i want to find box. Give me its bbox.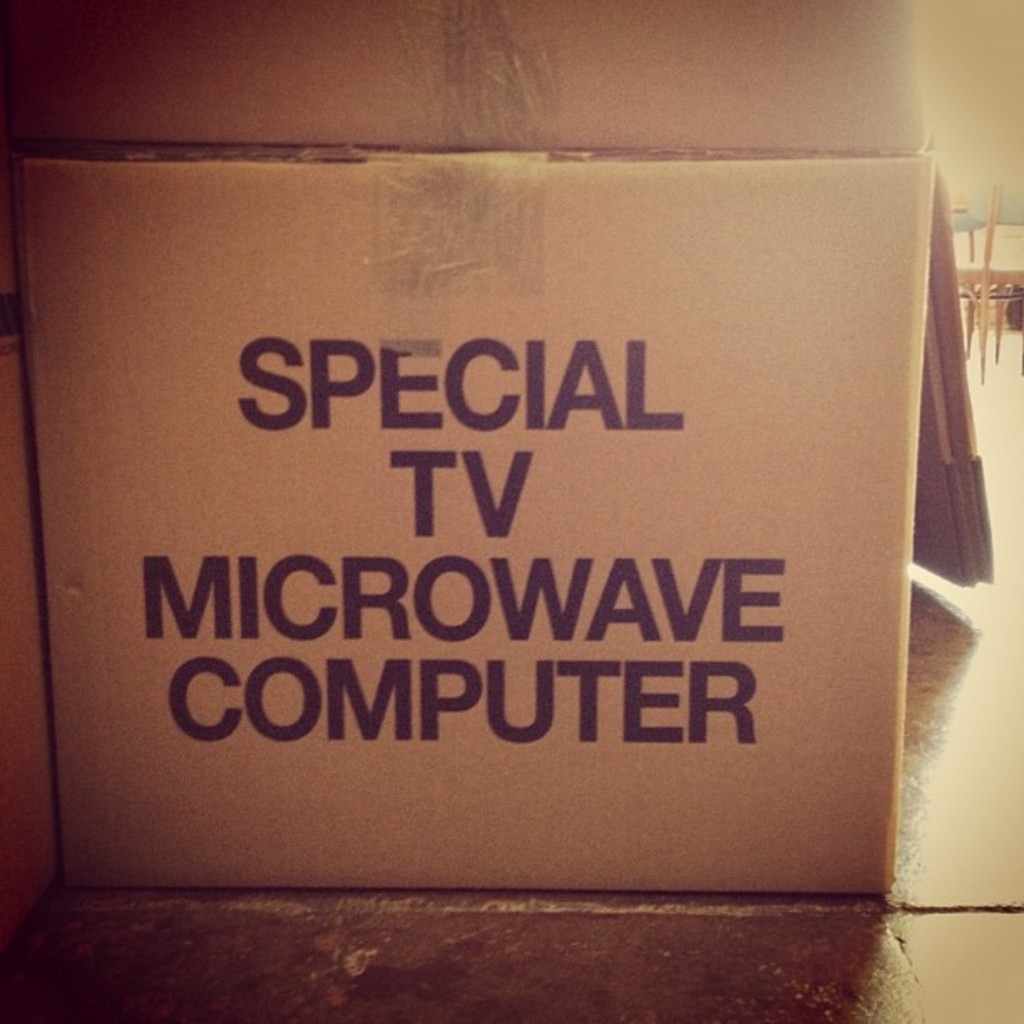
rect(0, 320, 59, 945).
